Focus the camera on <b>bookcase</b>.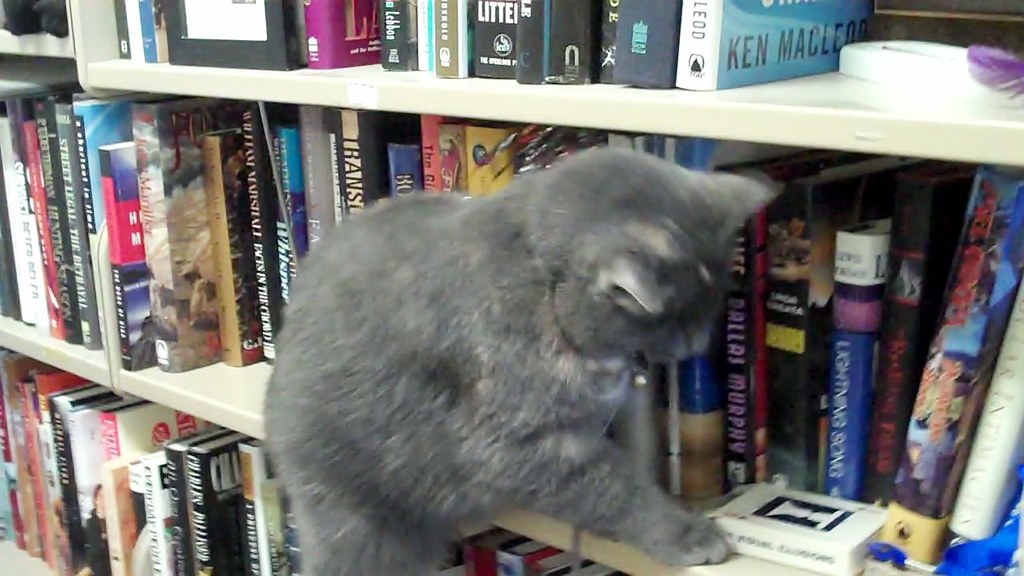
Focus region: bbox=[0, 0, 1023, 575].
